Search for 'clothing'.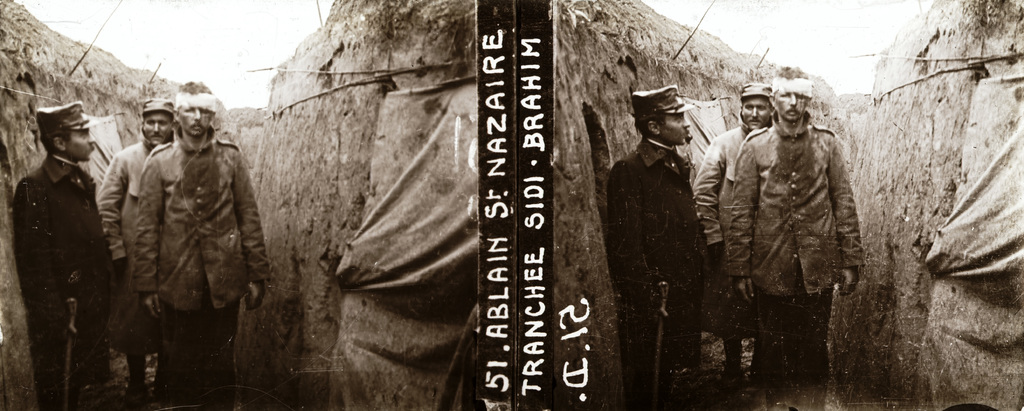
Found at {"x1": 727, "y1": 72, "x2": 868, "y2": 408}.
